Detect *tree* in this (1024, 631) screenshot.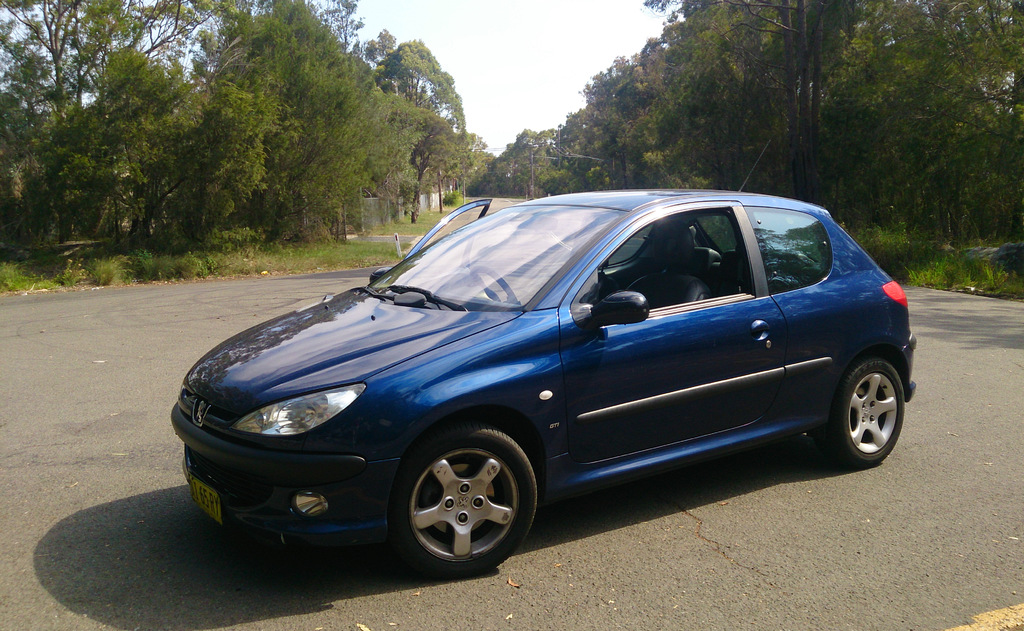
Detection: locate(643, 0, 842, 199).
